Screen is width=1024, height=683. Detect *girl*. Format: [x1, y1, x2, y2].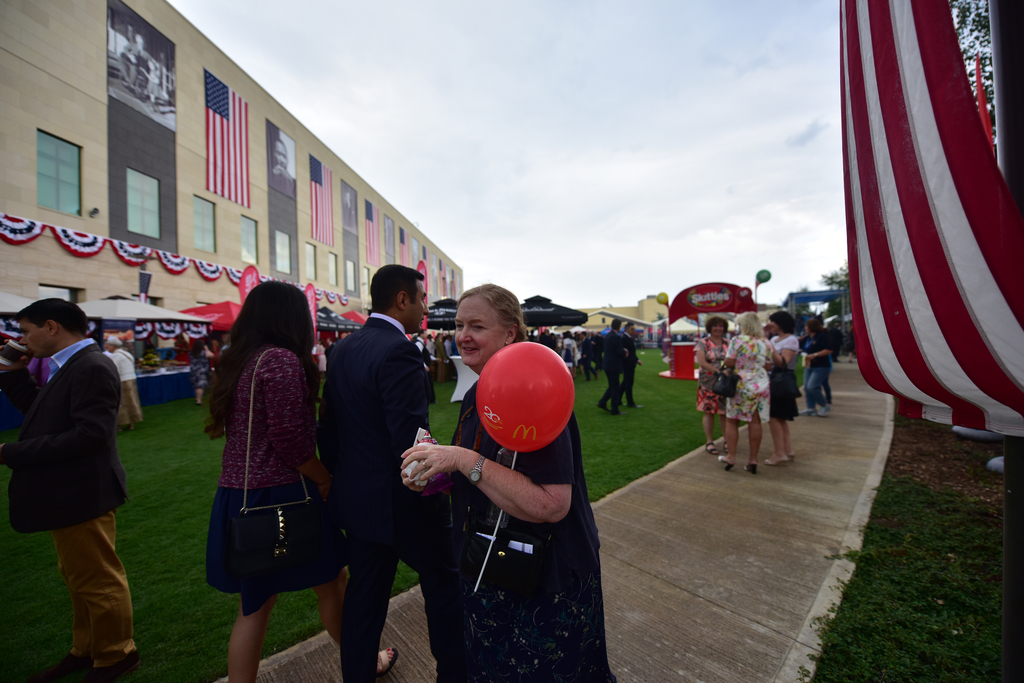
[205, 277, 399, 682].
